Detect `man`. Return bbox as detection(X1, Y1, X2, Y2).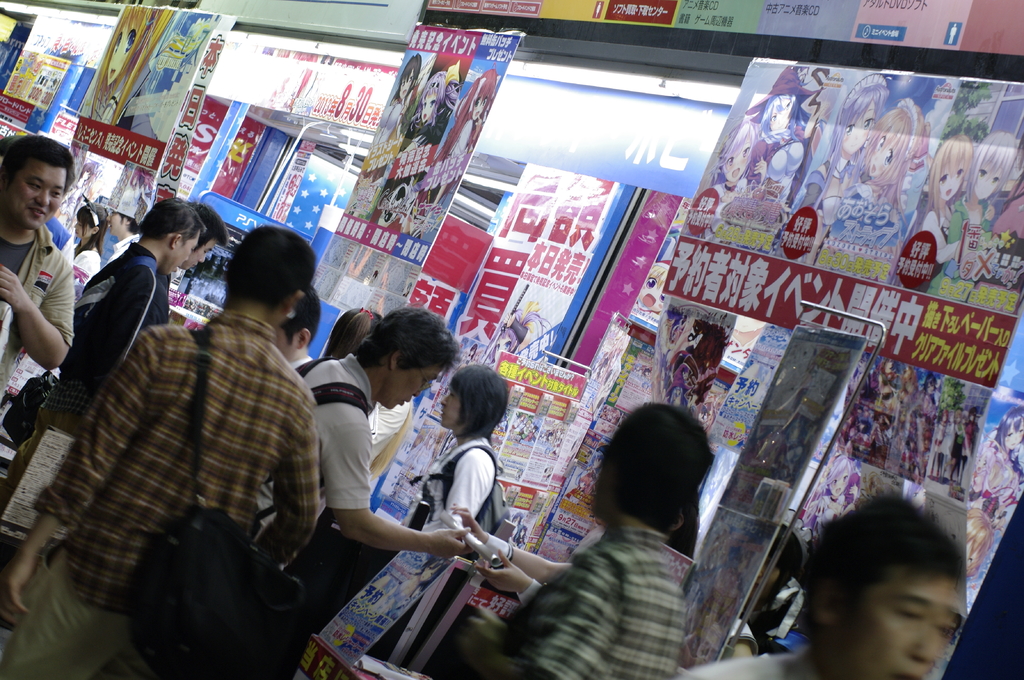
detection(0, 135, 72, 427).
